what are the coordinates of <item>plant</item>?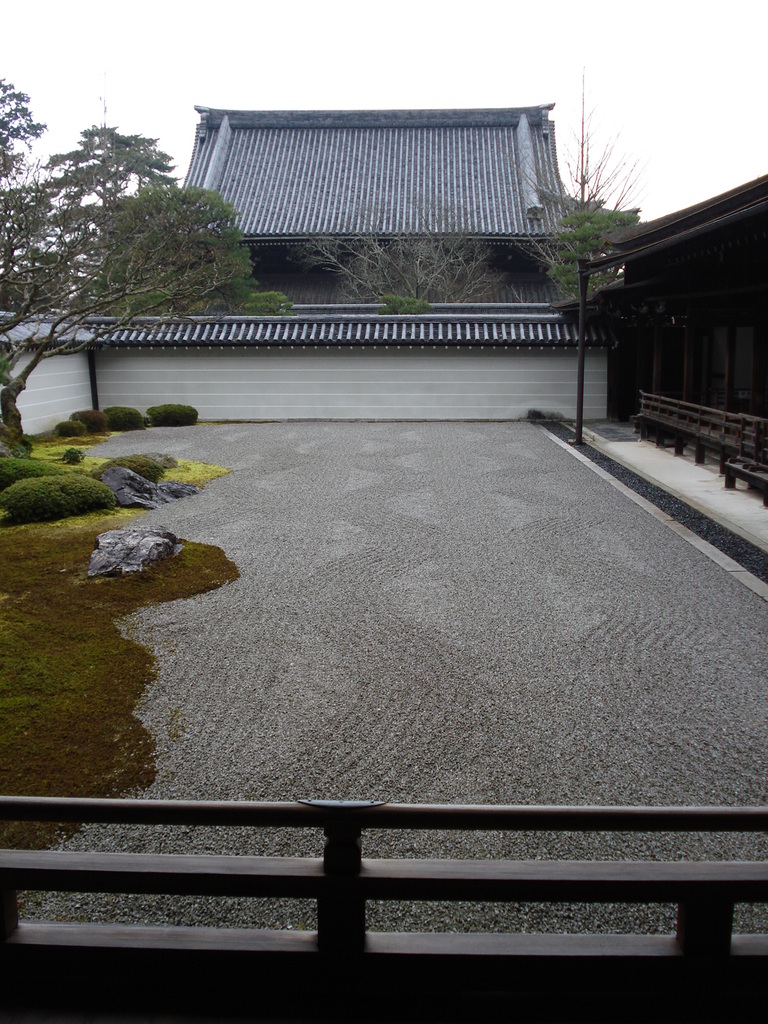
rect(243, 292, 298, 316).
